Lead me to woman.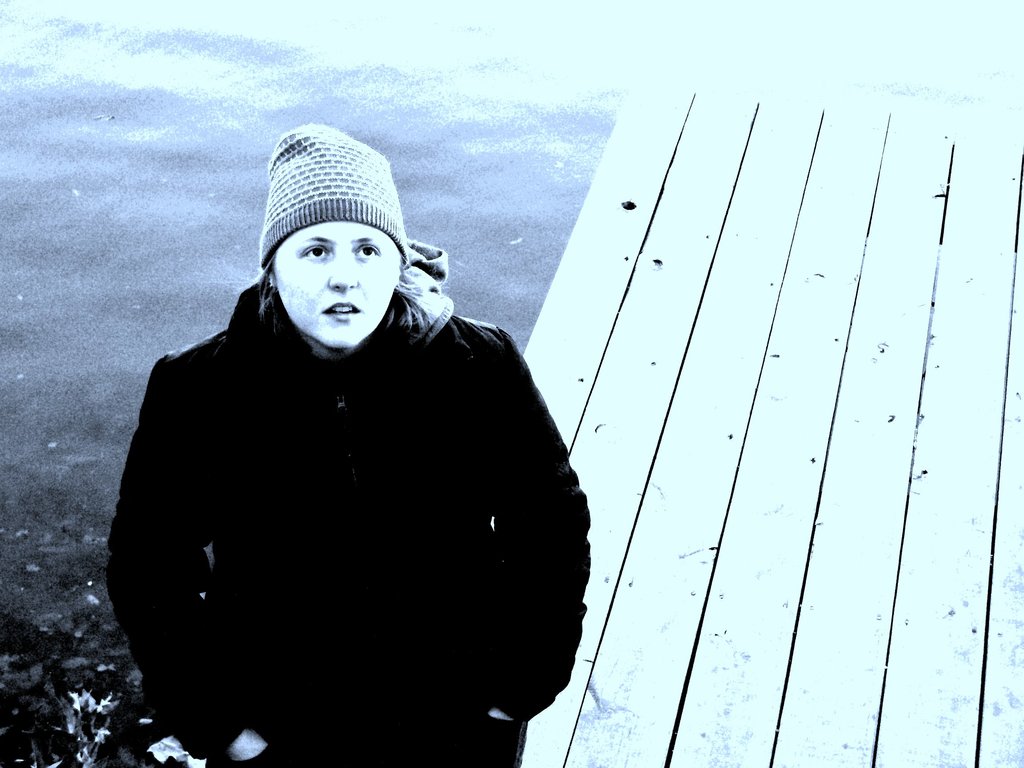
Lead to bbox(88, 122, 602, 767).
